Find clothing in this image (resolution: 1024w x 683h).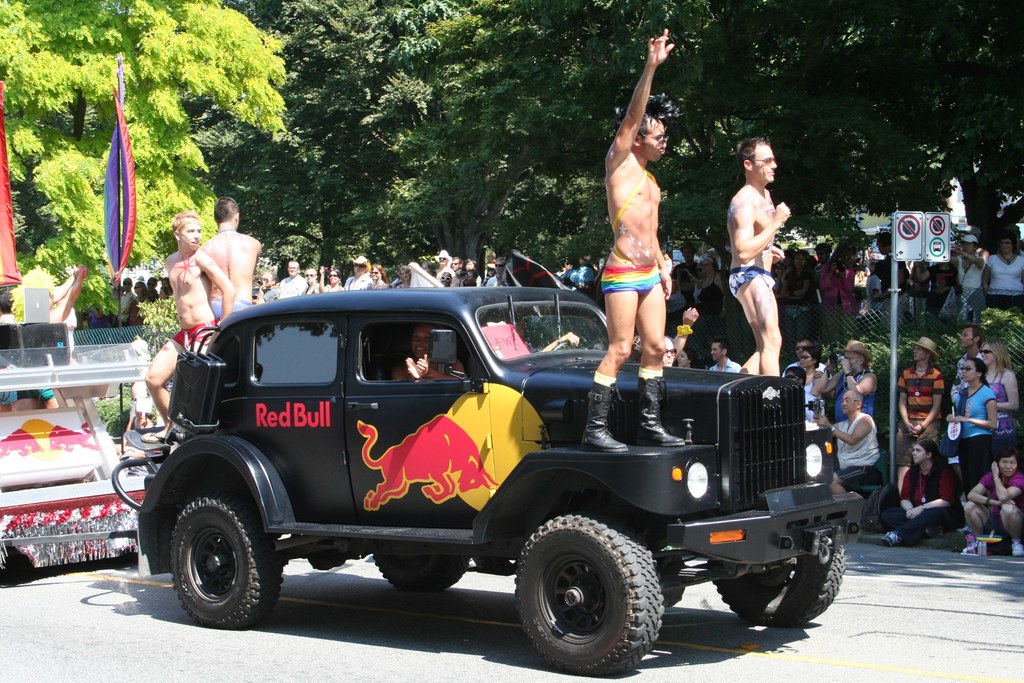
crop(276, 276, 308, 303).
